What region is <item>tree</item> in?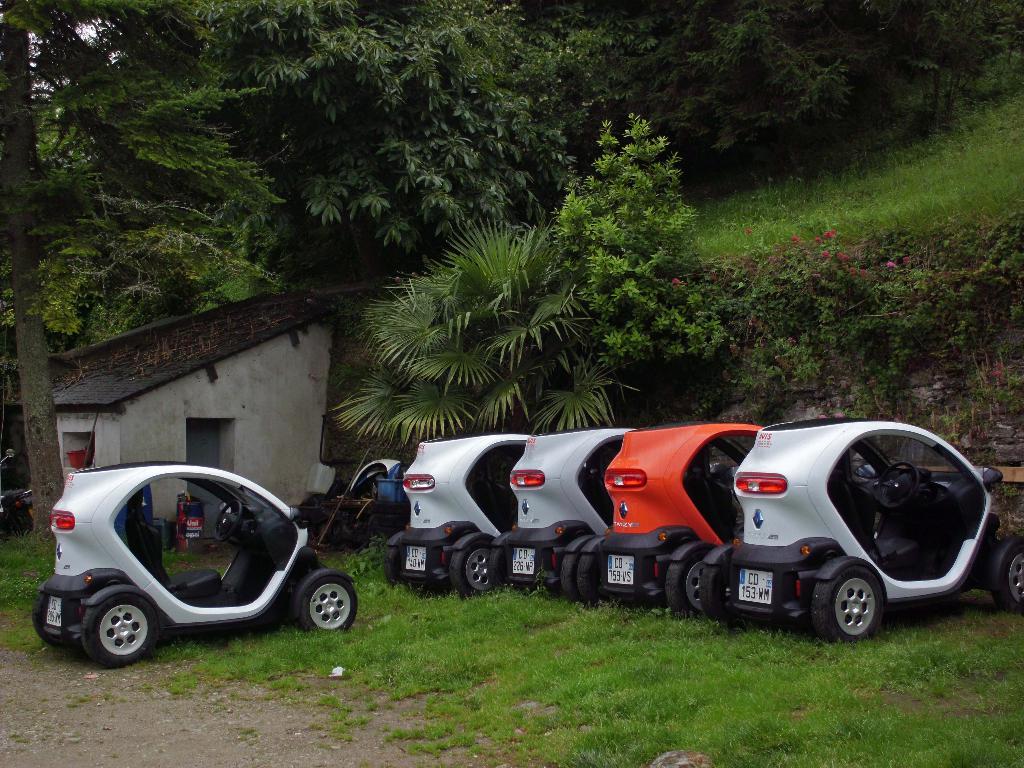
select_region(534, 108, 705, 318).
